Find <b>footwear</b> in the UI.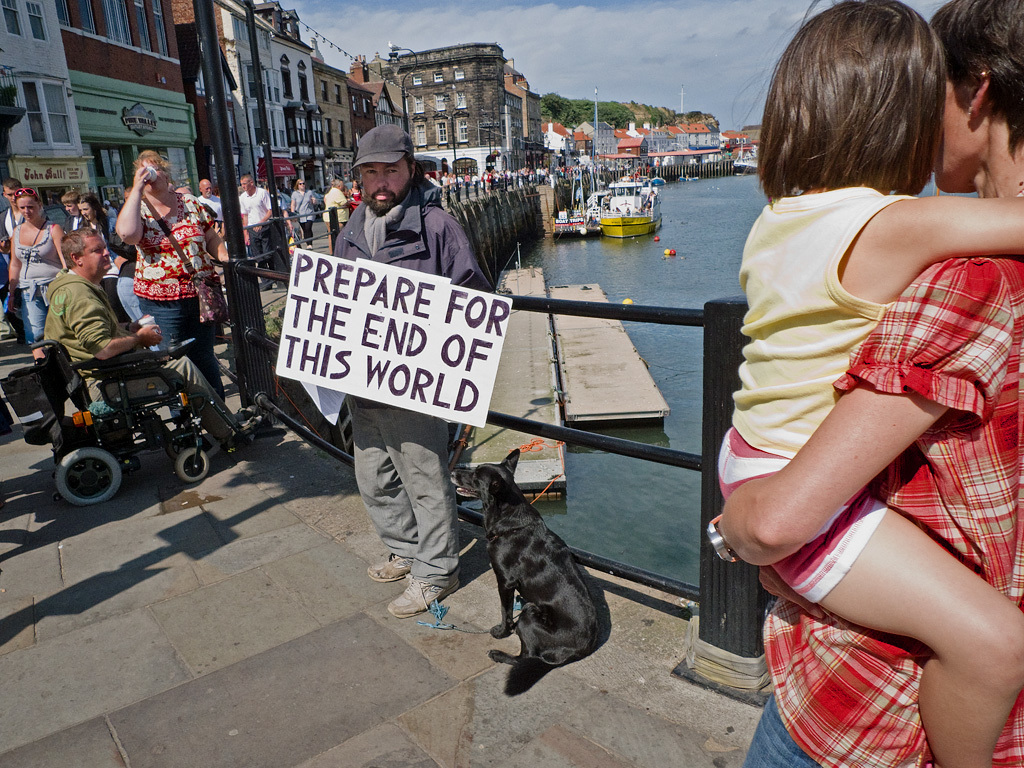
UI element at region(387, 572, 464, 615).
